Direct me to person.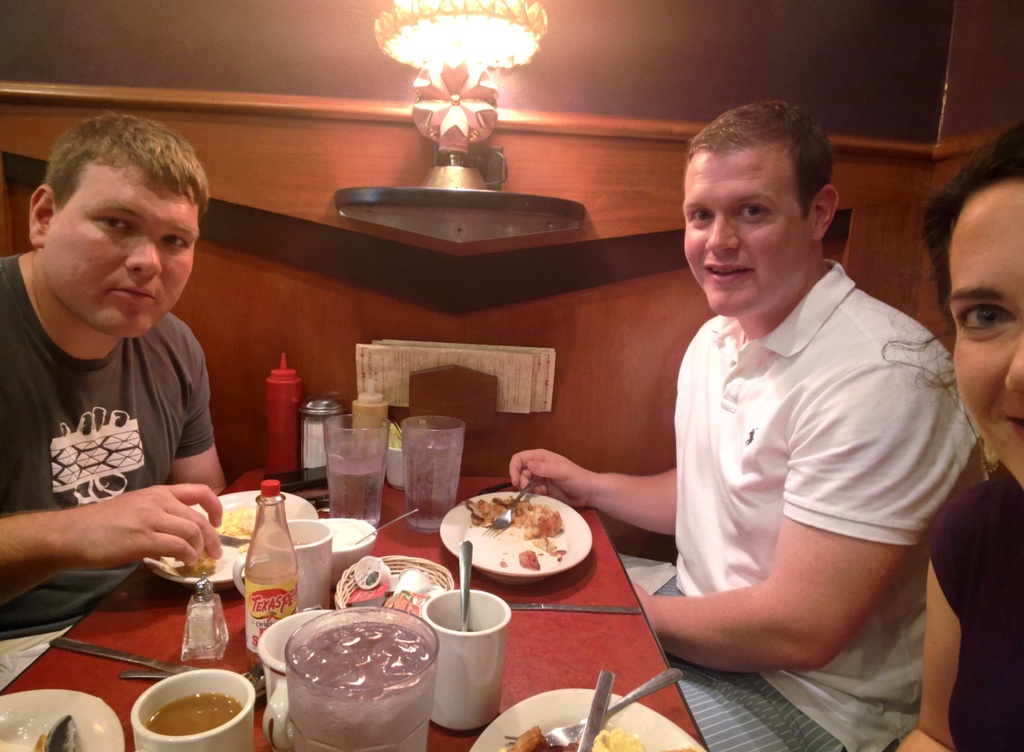
Direction: BBox(506, 97, 972, 751).
